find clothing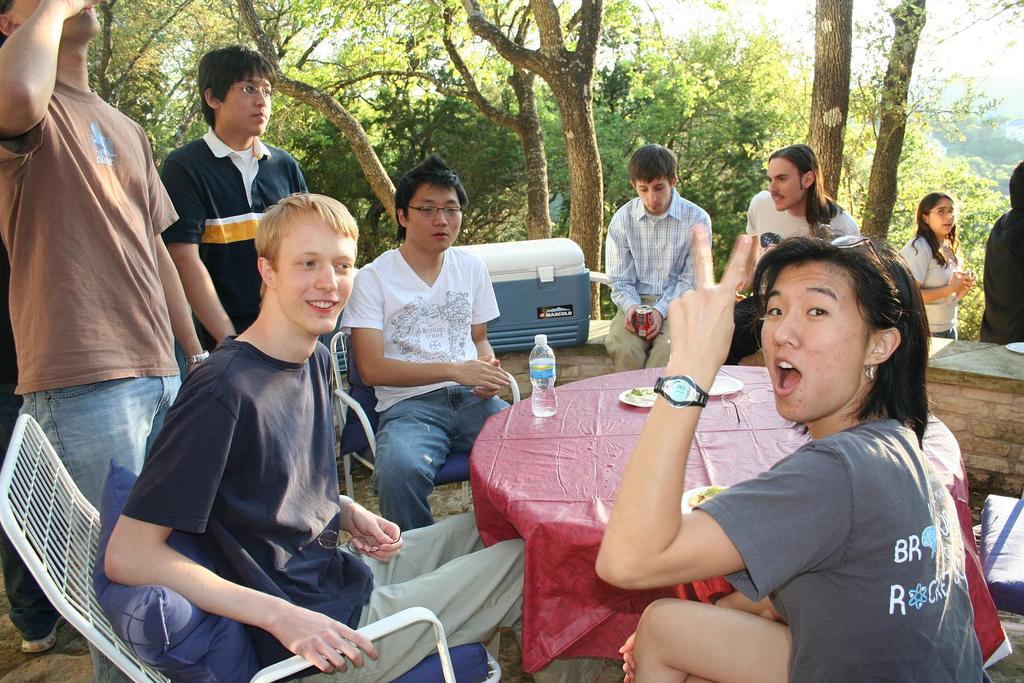
bbox(158, 125, 312, 355)
